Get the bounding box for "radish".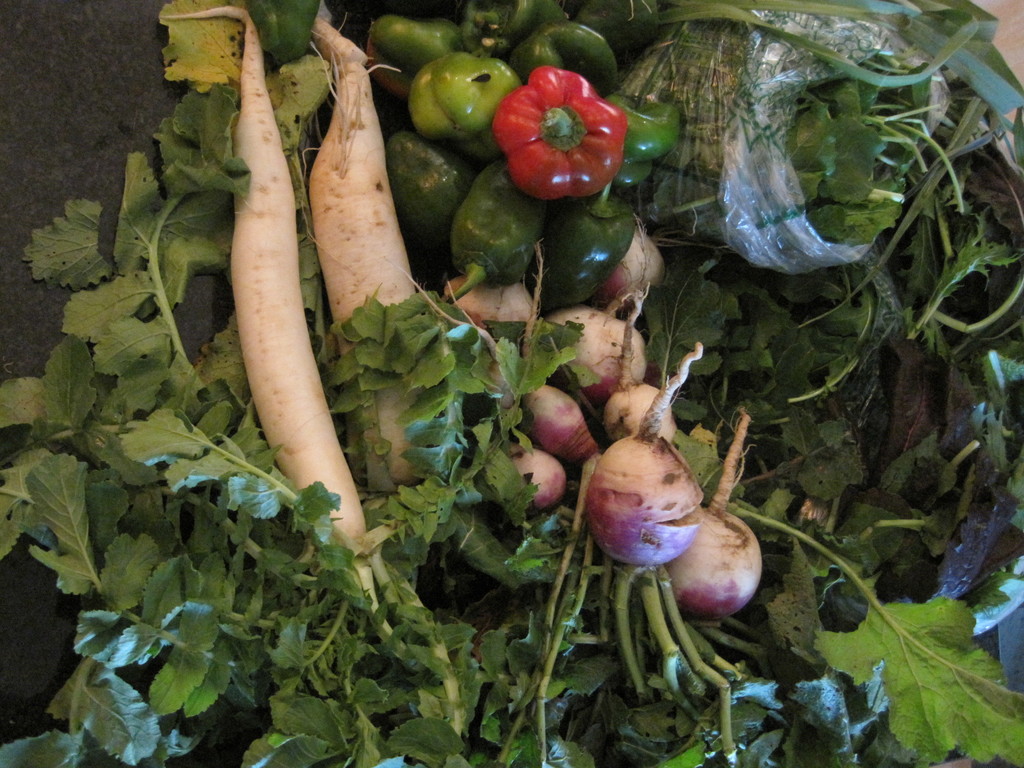
pyautogui.locateOnScreen(534, 298, 648, 410).
